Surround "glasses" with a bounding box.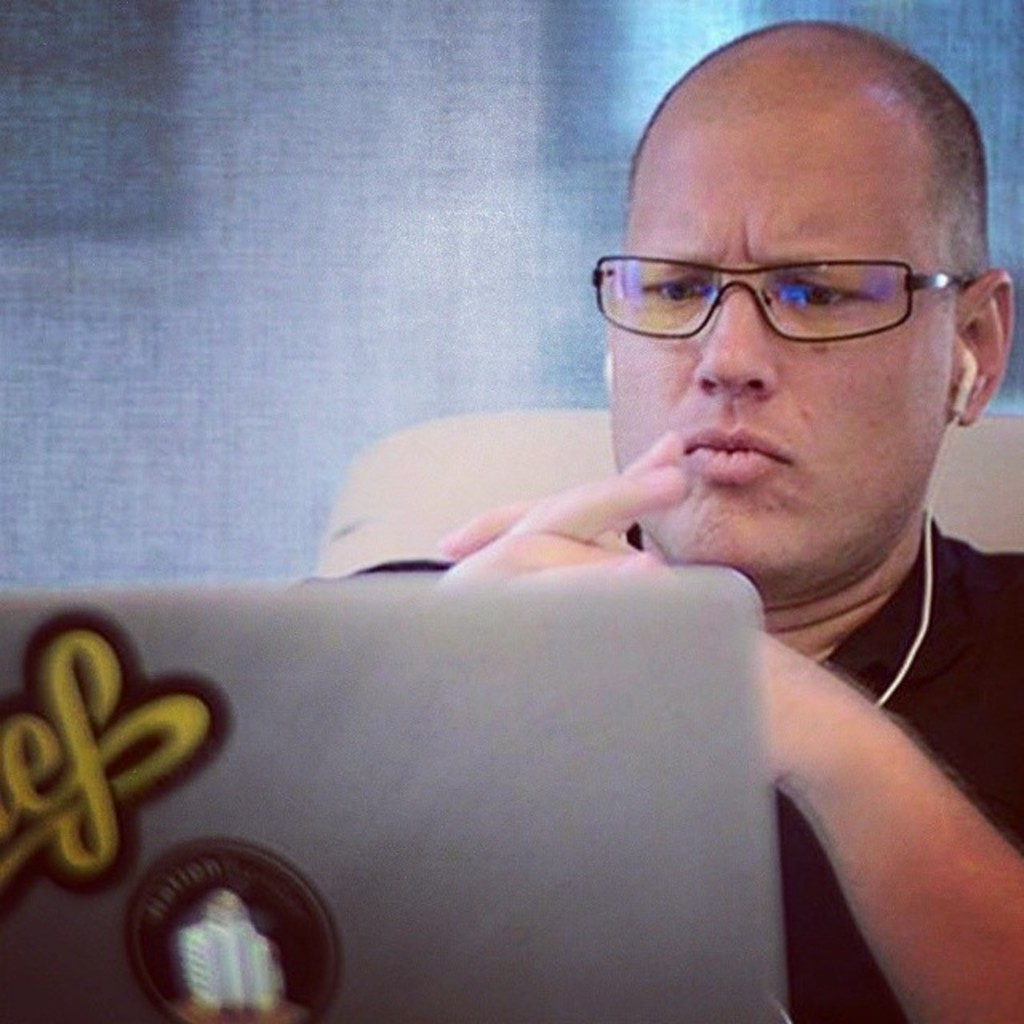
603 227 979 341.
